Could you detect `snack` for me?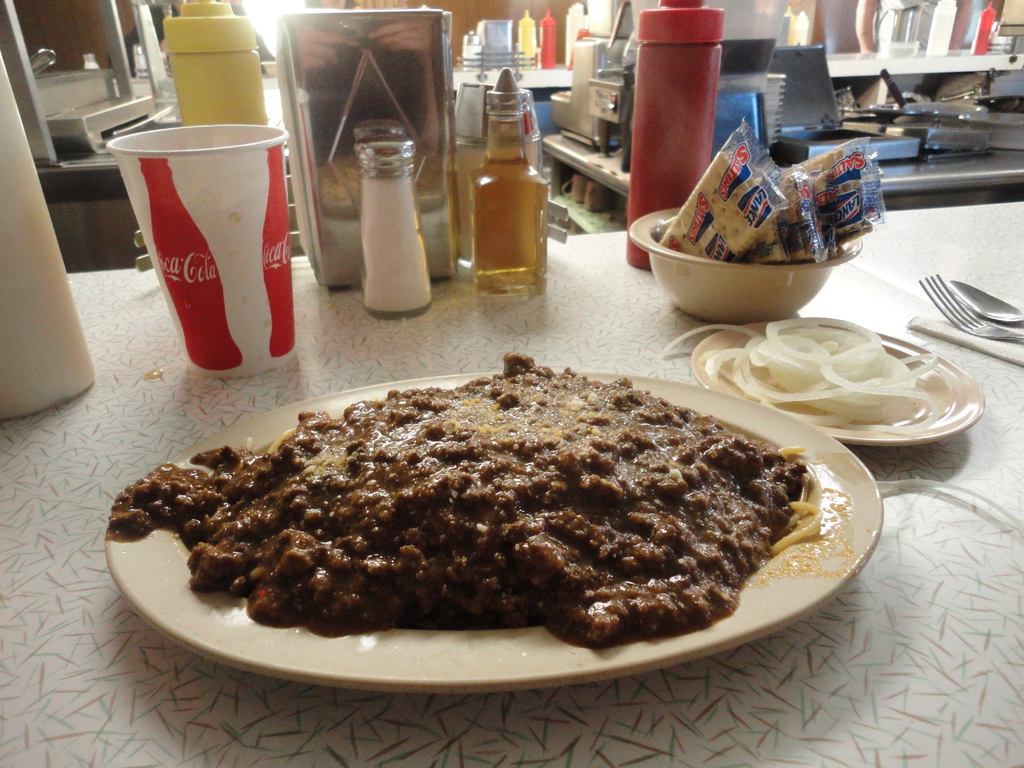
Detection result: left=105, top=348, right=828, bottom=653.
